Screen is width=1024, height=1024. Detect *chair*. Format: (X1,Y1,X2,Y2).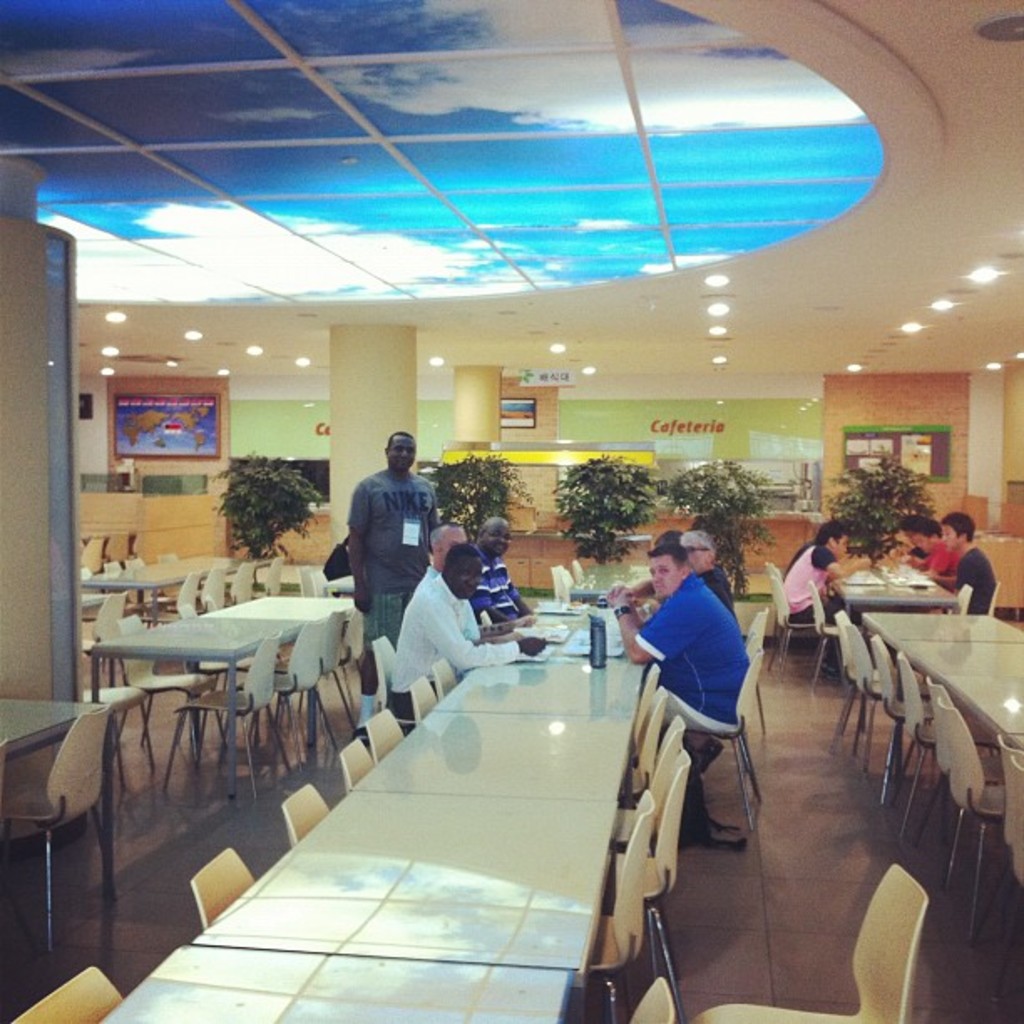
(893,649,954,833).
